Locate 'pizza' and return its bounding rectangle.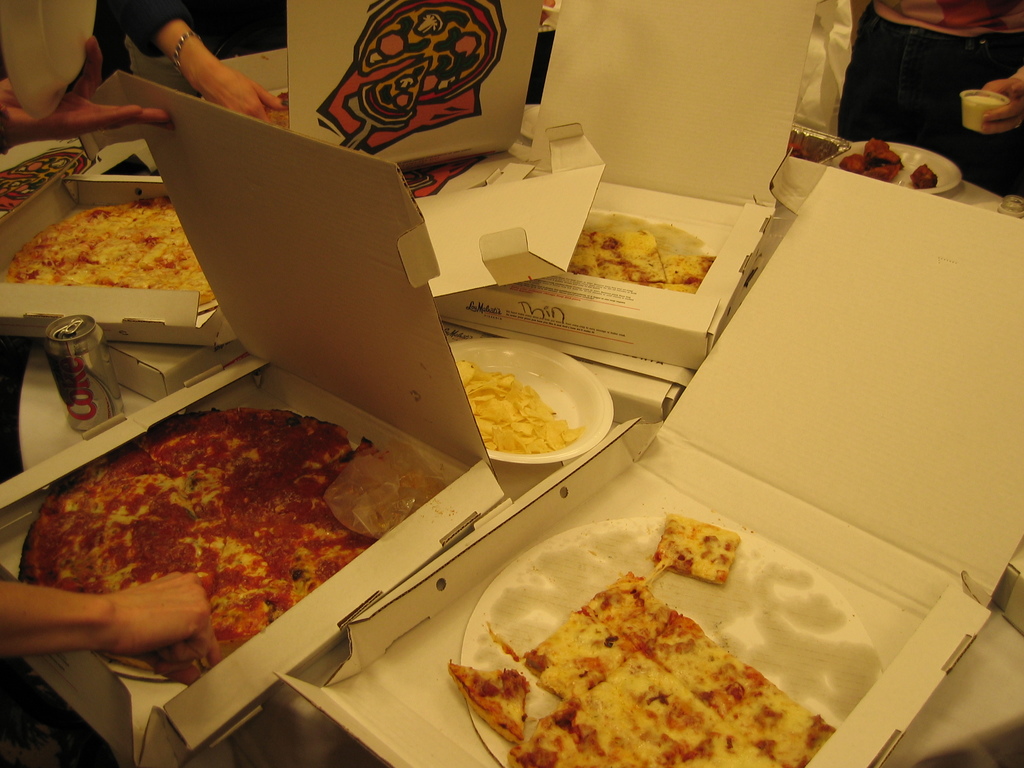
detection(656, 520, 732, 579).
